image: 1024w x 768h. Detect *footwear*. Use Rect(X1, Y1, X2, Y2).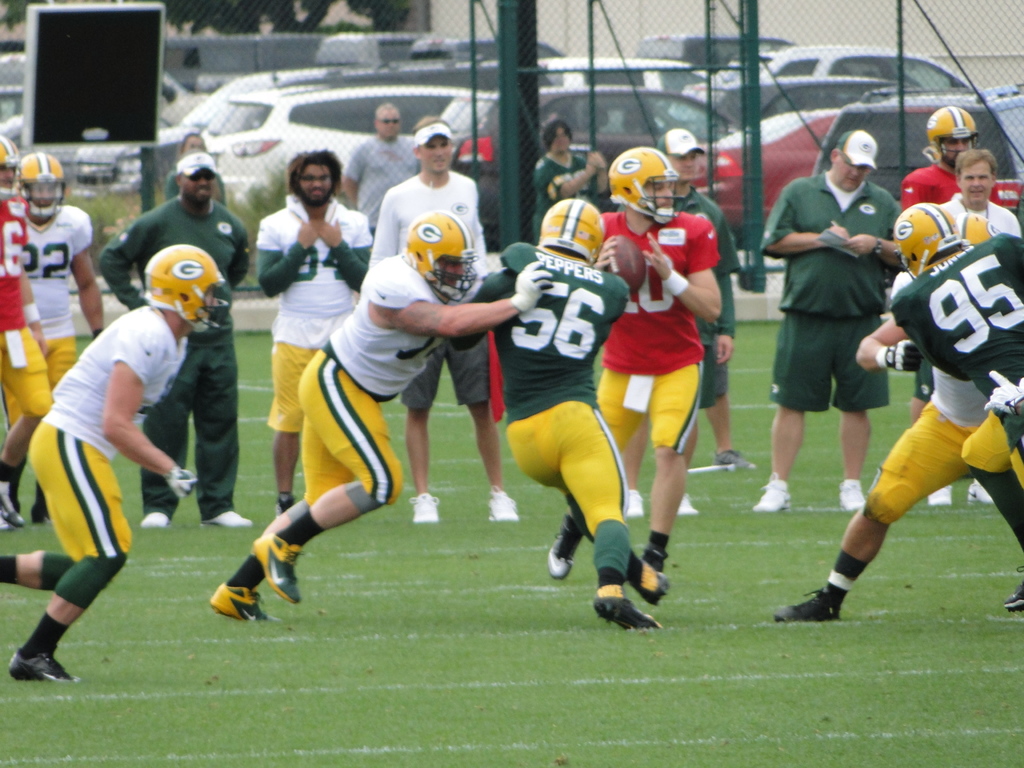
Rect(205, 584, 278, 624).
